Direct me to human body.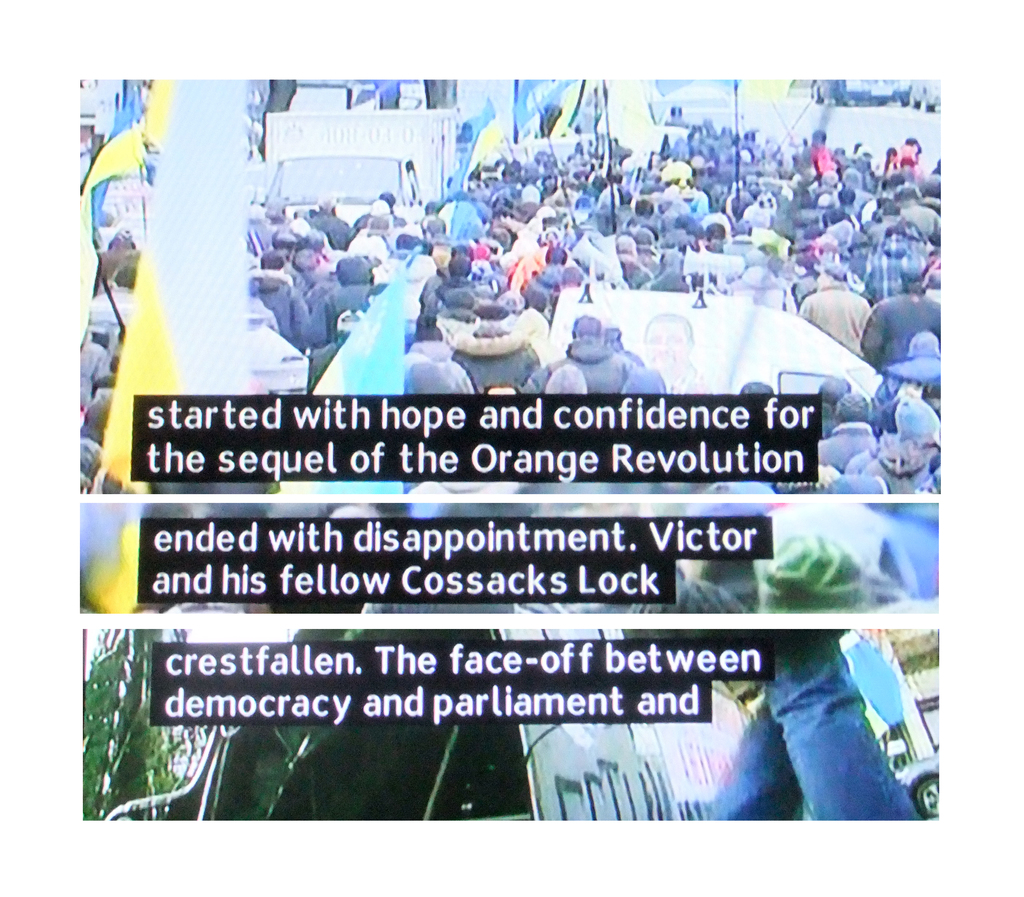
Direction: detection(796, 261, 868, 358).
